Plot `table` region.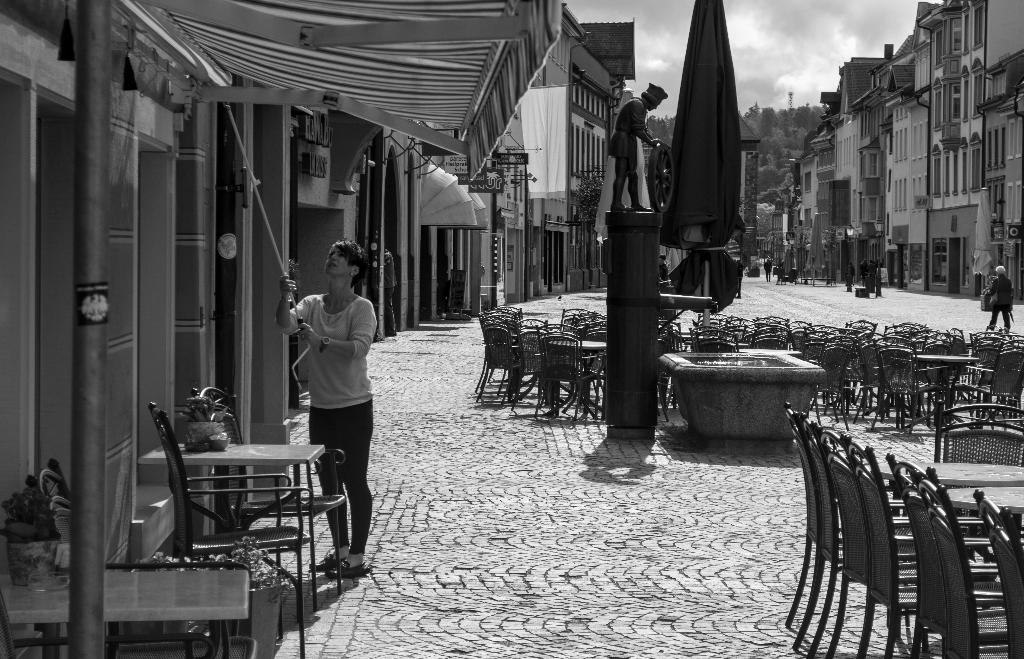
Plotted at pyautogui.locateOnScreen(125, 442, 344, 597).
